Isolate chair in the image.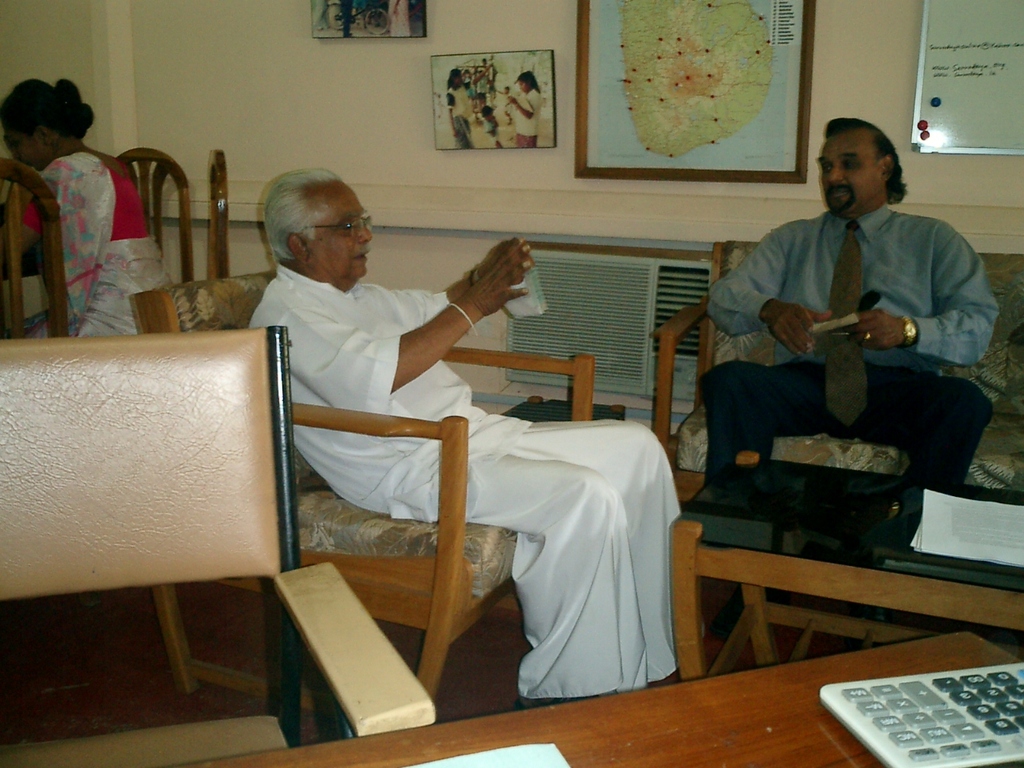
Isolated region: bbox=[129, 264, 628, 700].
